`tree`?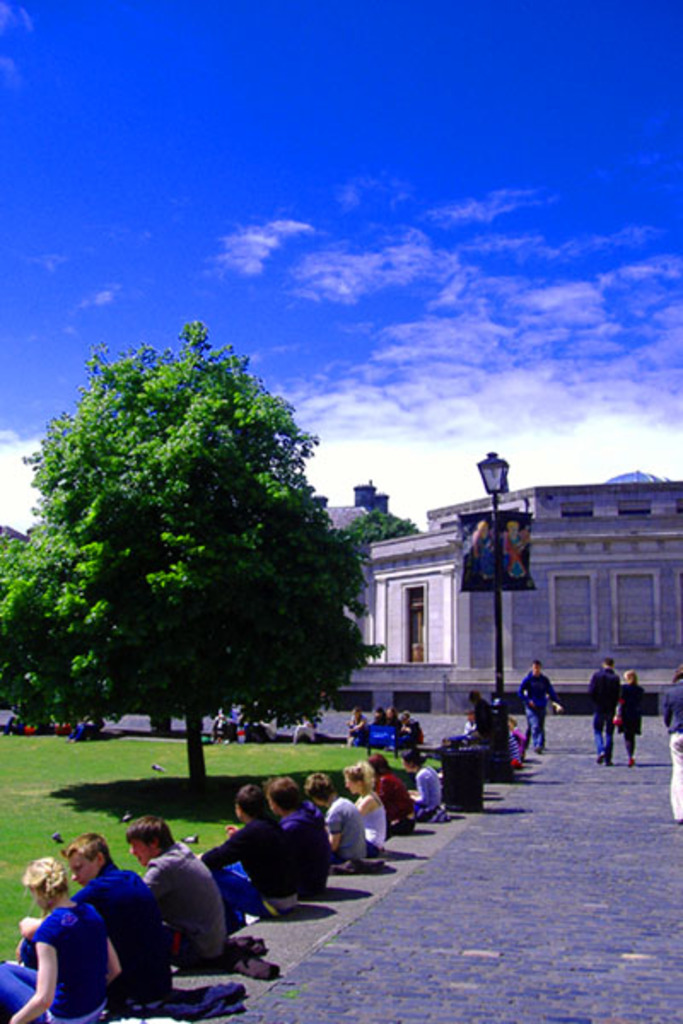
0 323 391 817
